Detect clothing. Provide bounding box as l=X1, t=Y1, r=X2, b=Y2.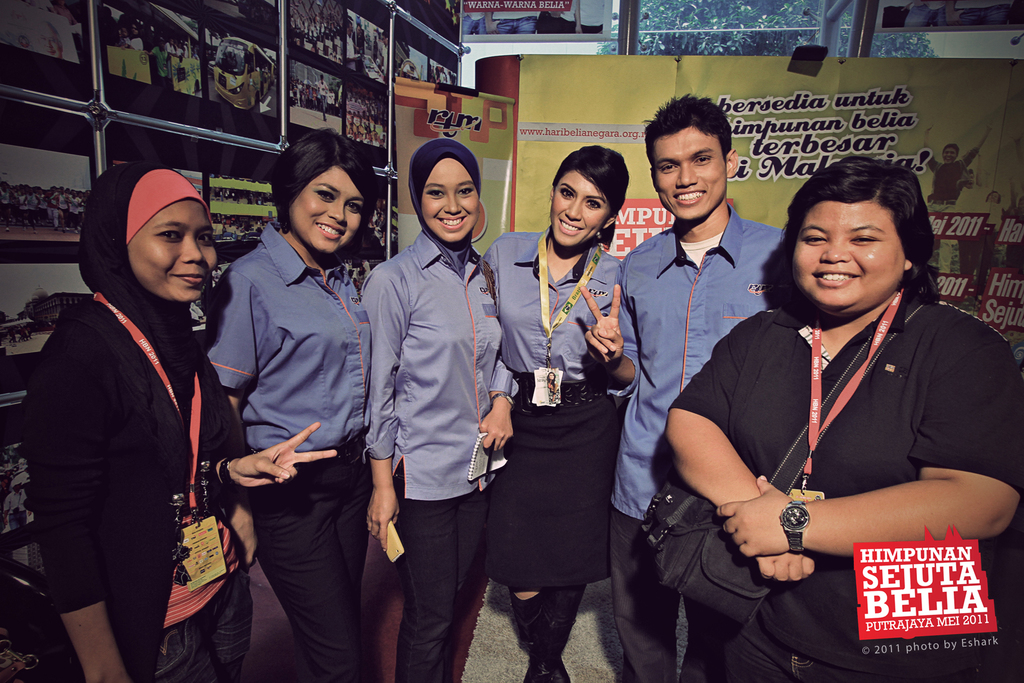
l=199, t=220, r=383, b=682.
